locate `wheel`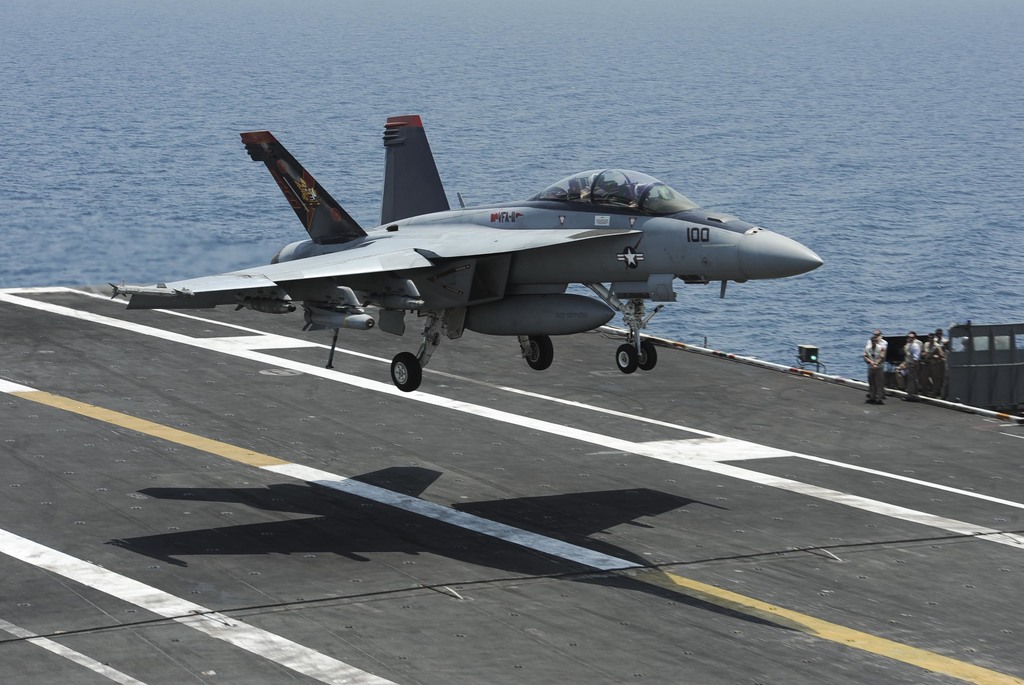
box=[521, 330, 557, 376]
